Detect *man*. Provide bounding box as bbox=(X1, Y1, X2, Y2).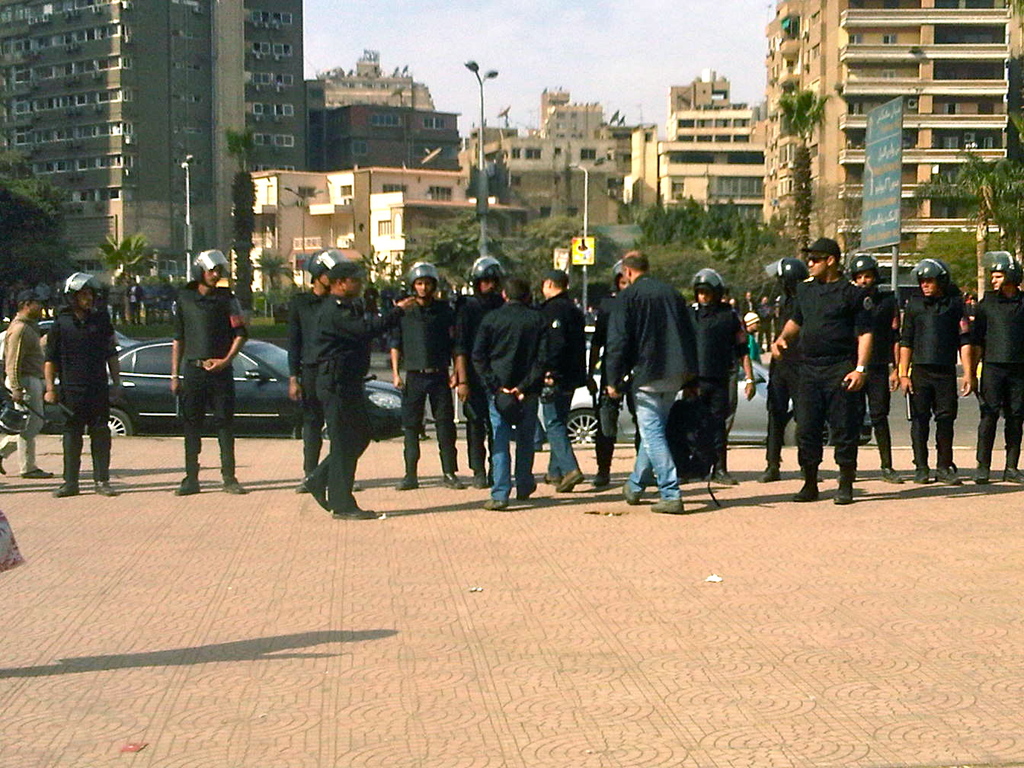
bbox=(299, 261, 418, 517).
